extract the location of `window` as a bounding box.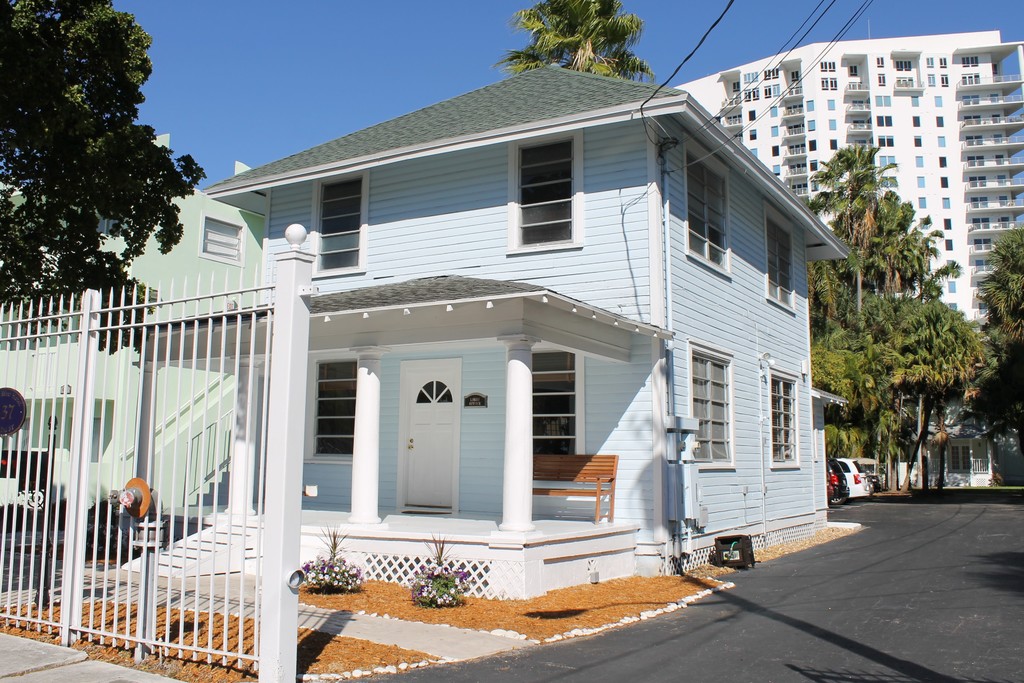
bbox(771, 166, 781, 175).
